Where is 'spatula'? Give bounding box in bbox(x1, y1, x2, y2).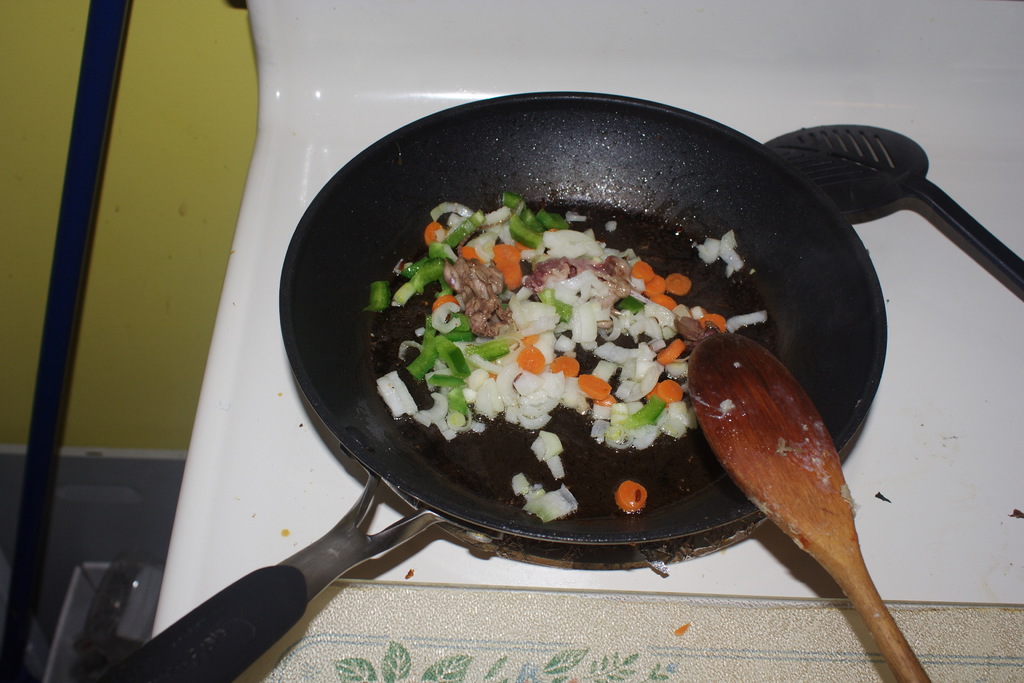
bbox(761, 120, 1023, 302).
